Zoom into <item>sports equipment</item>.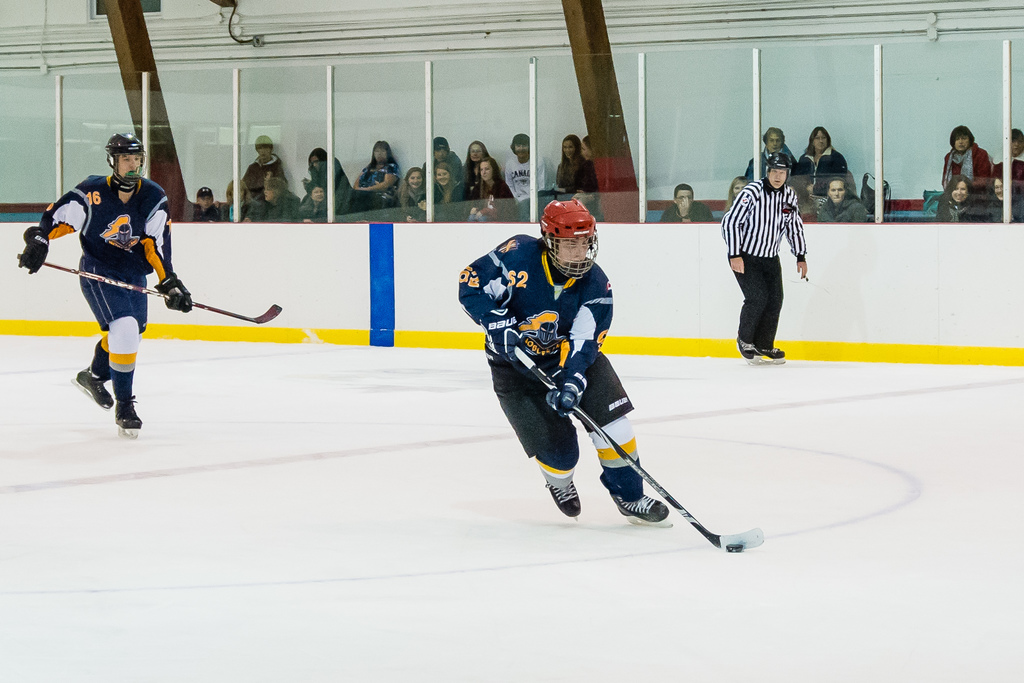
Zoom target: <box>15,249,280,325</box>.
